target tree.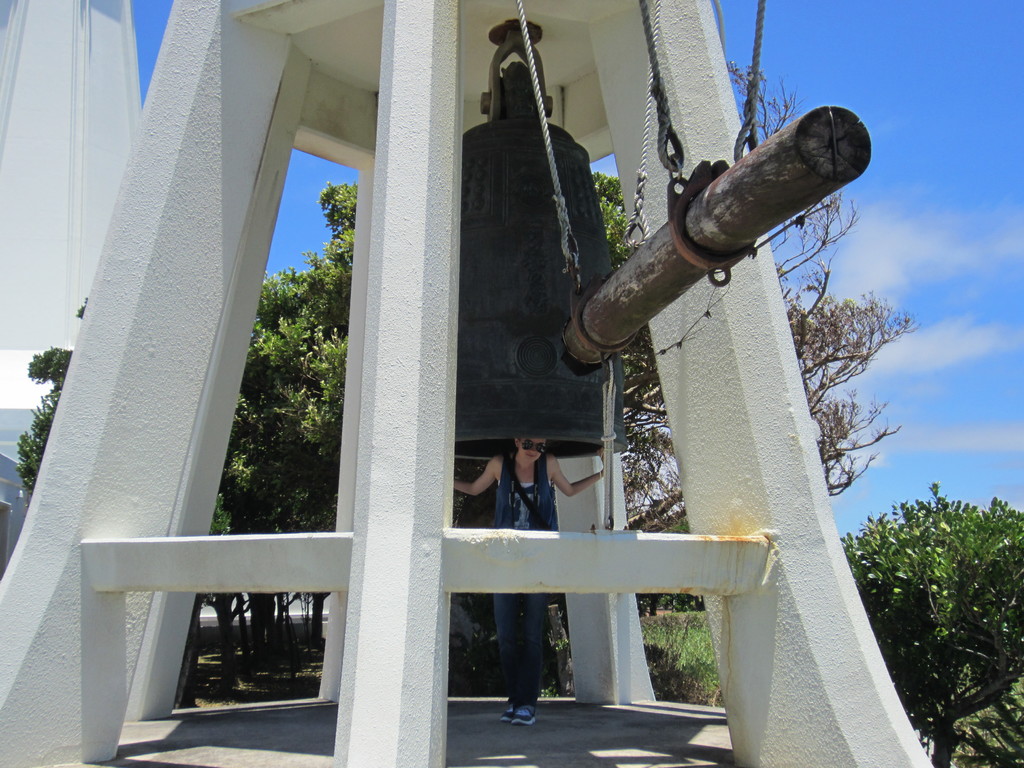
Target region: 835:426:1017:753.
